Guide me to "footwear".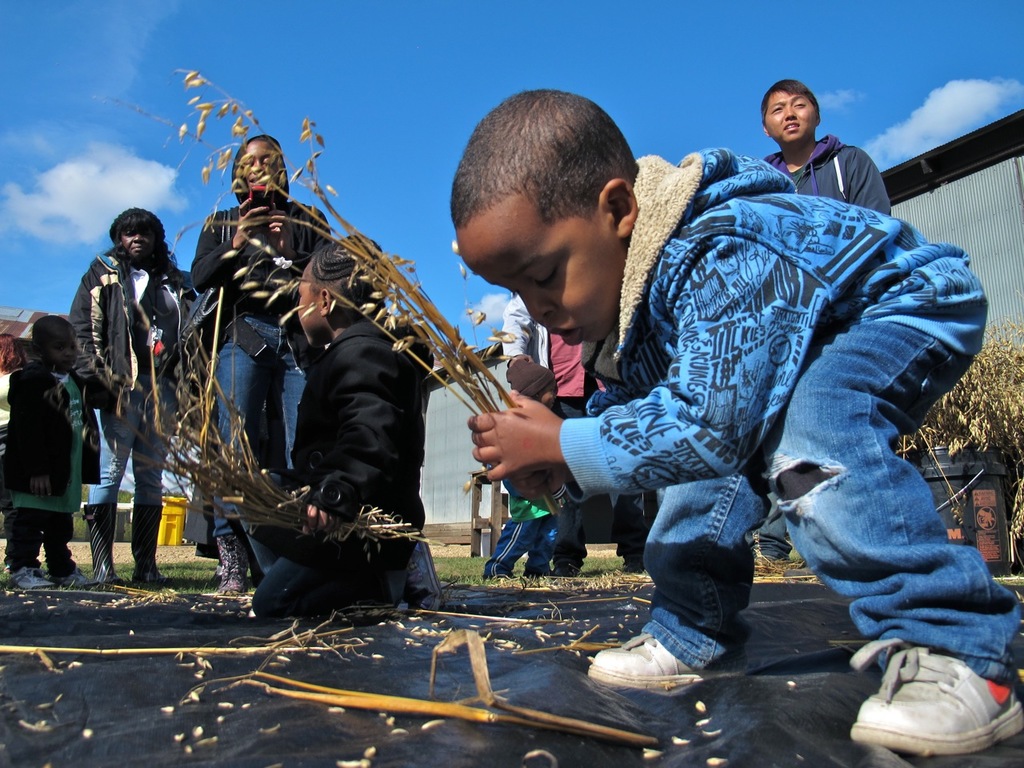
Guidance: [843, 634, 1023, 758].
